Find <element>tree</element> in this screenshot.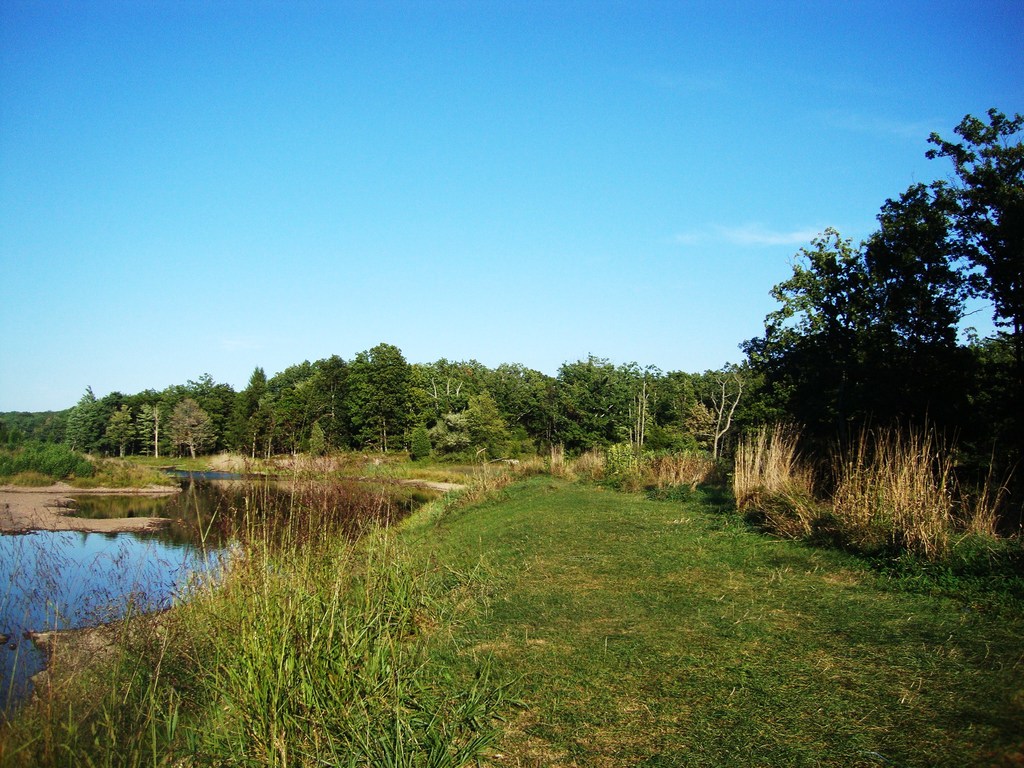
The bounding box for <element>tree</element> is rect(108, 401, 143, 463).
